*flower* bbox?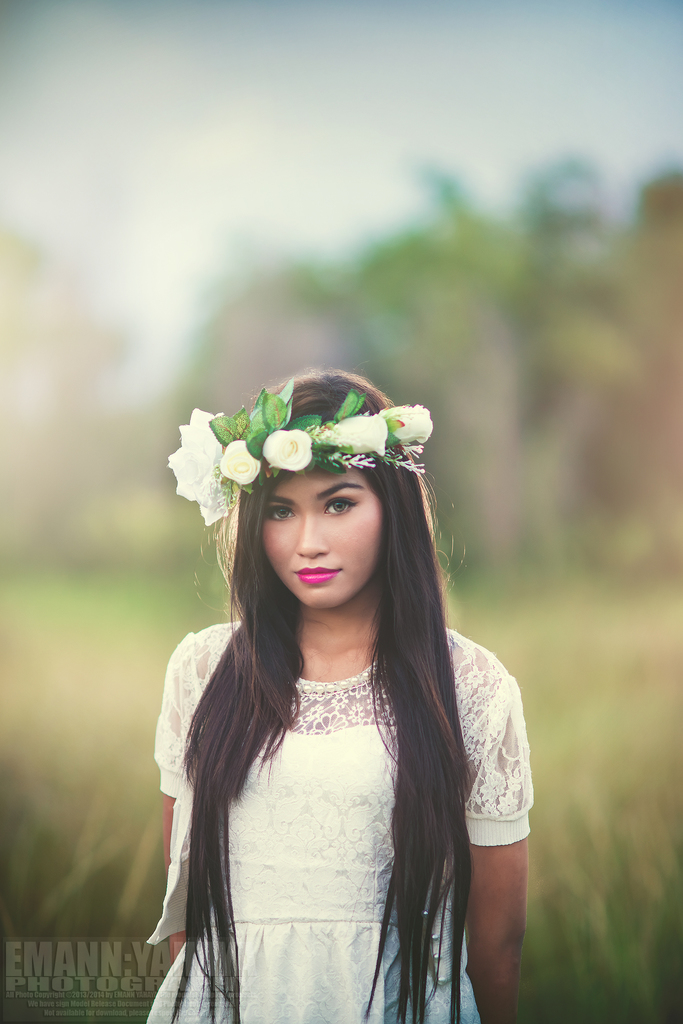
<region>386, 404, 437, 442</region>
